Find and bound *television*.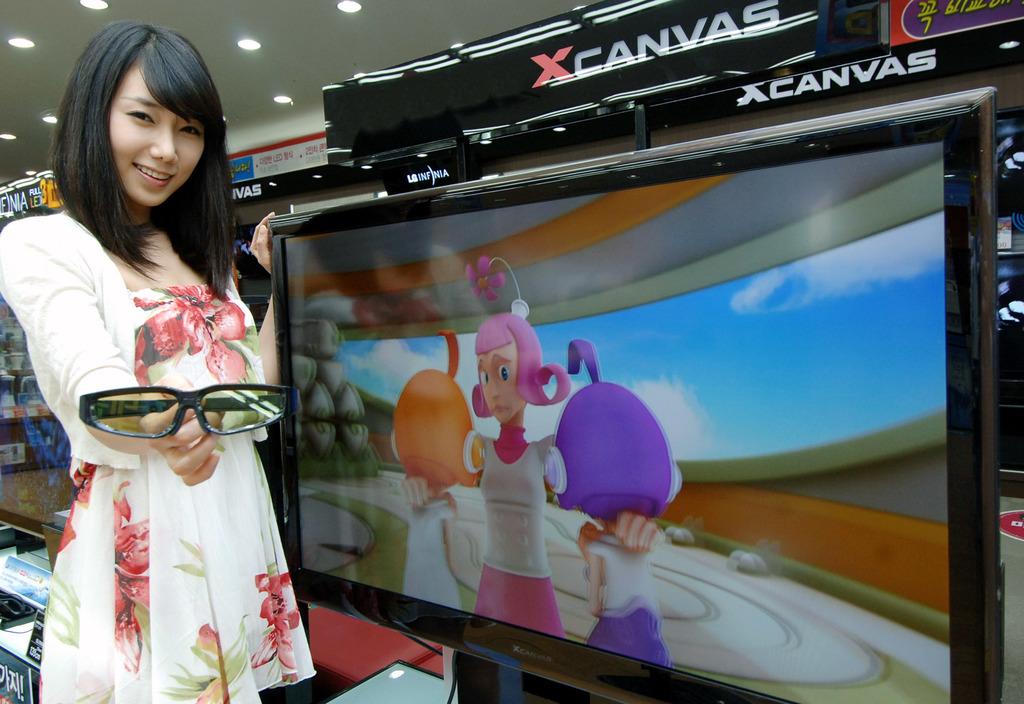
Bound: region(269, 84, 1002, 703).
